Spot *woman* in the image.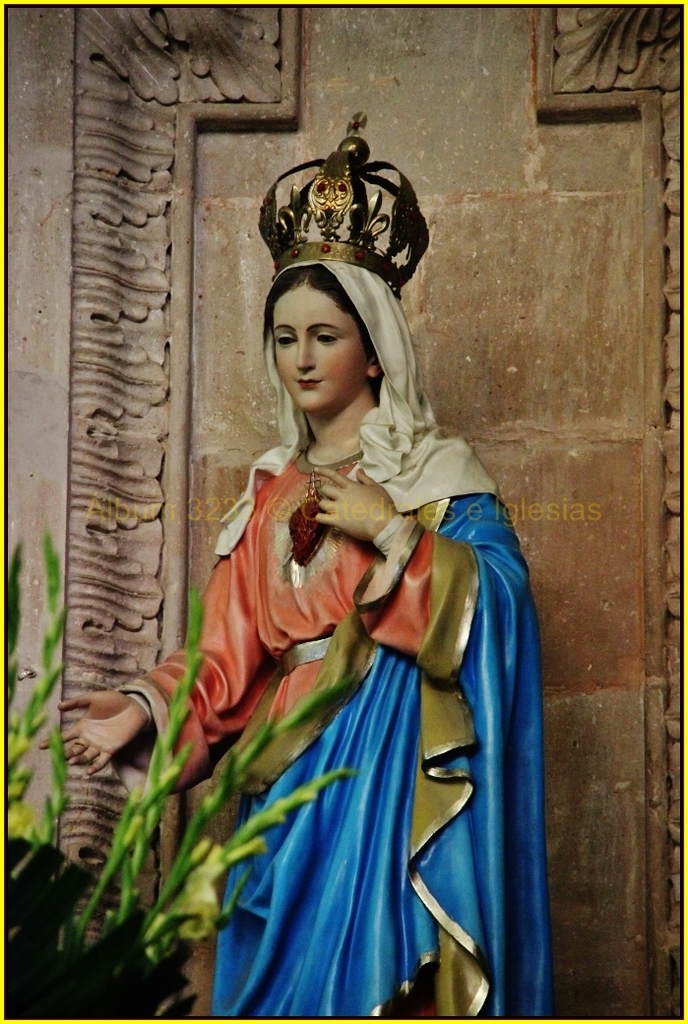
*woman* found at left=183, top=295, right=509, bottom=1018.
